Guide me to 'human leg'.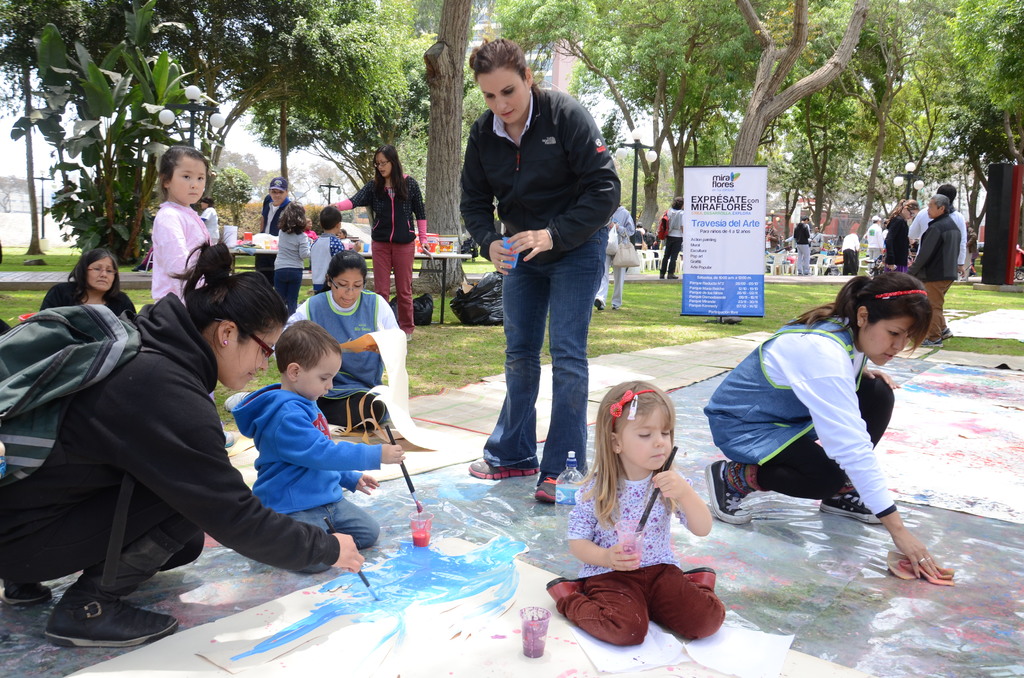
Guidance: crop(656, 236, 669, 277).
